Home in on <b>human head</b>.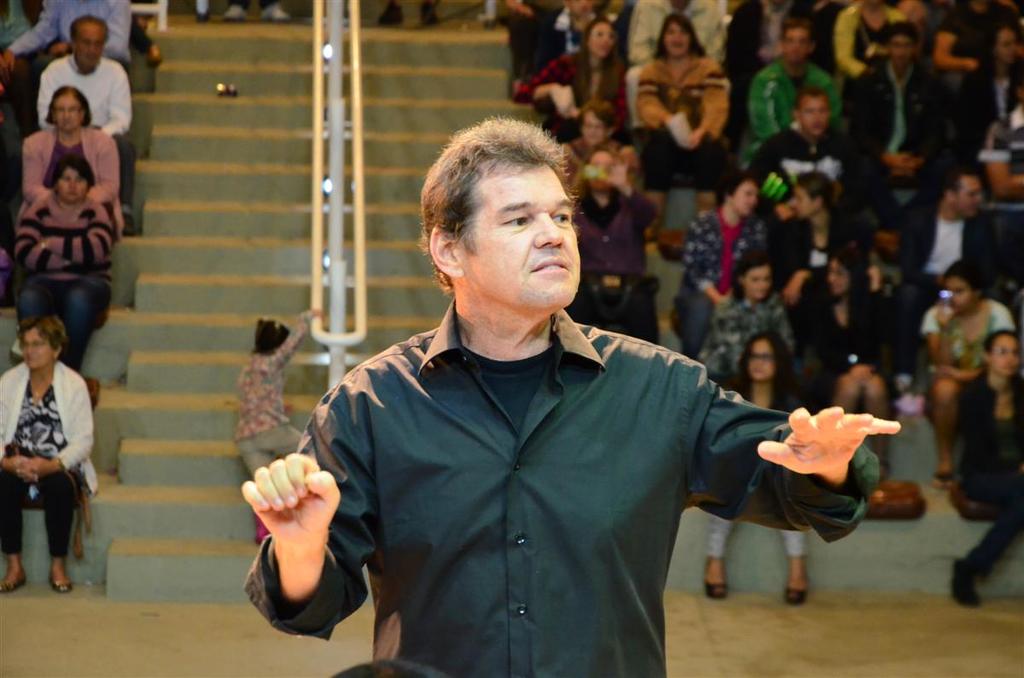
Homed in at rect(427, 113, 596, 328).
